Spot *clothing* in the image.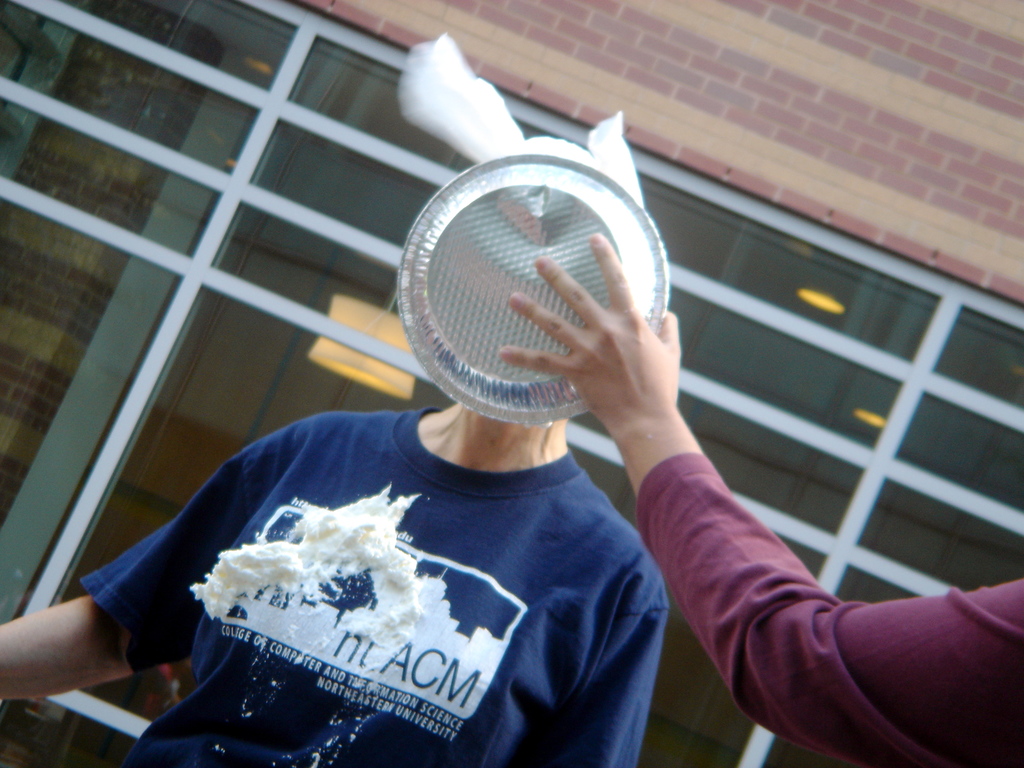
*clothing* found at bbox(628, 453, 1023, 767).
